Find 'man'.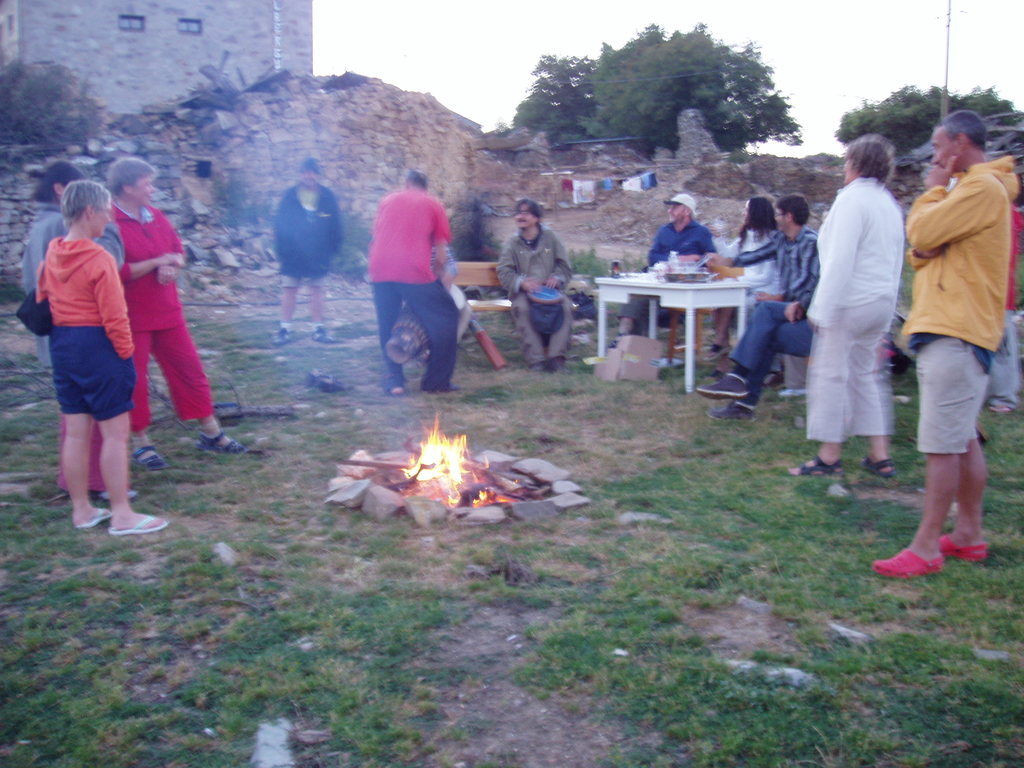
[x1=495, y1=198, x2=572, y2=373].
